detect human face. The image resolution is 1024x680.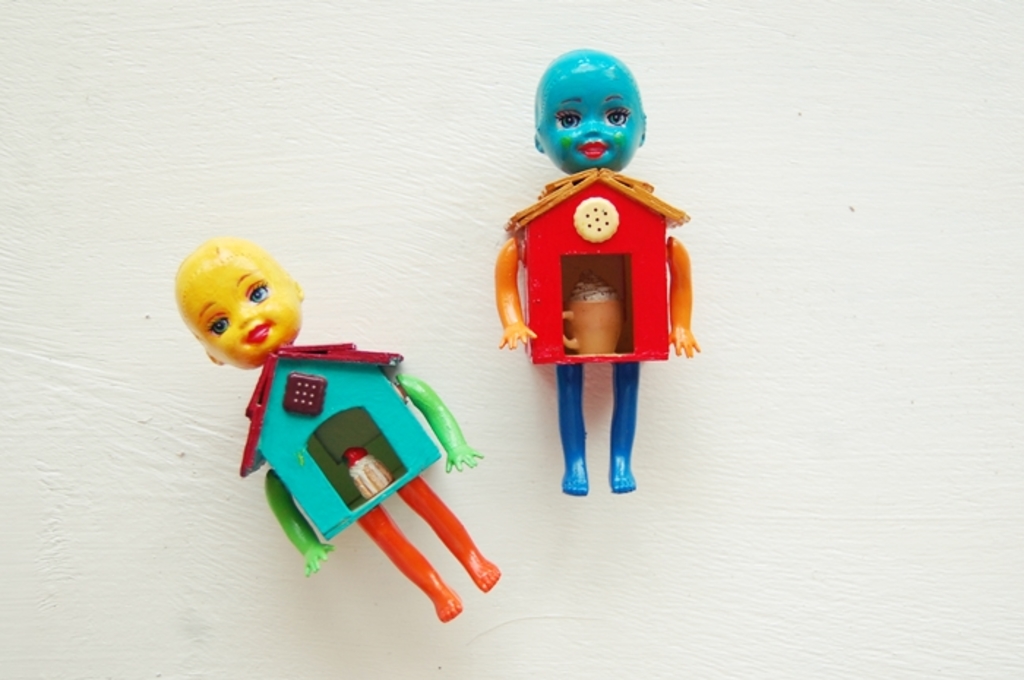
box(177, 237, 298, 361).
